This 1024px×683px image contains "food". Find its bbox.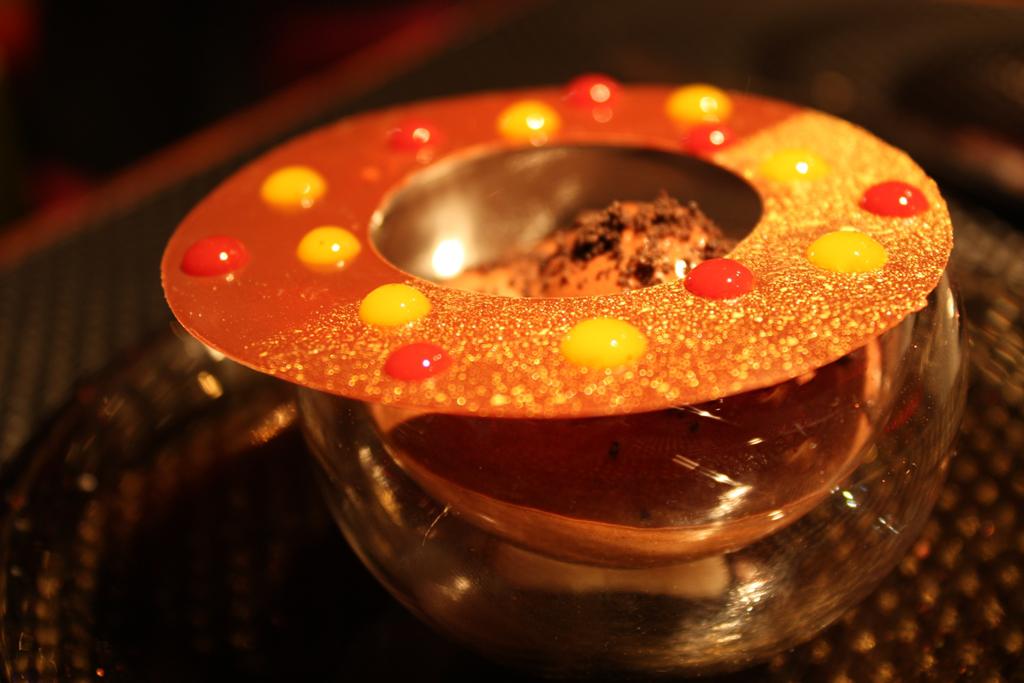
362 189 880 565.
